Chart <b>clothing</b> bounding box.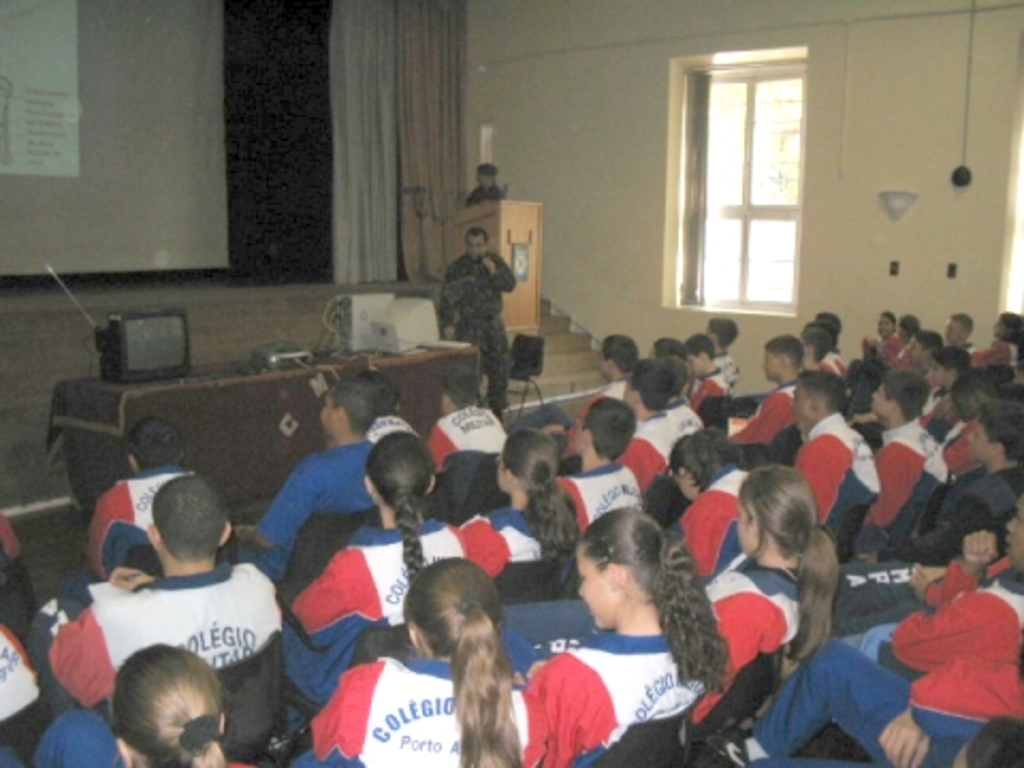
Charted: [256, 439, 380, 578].
